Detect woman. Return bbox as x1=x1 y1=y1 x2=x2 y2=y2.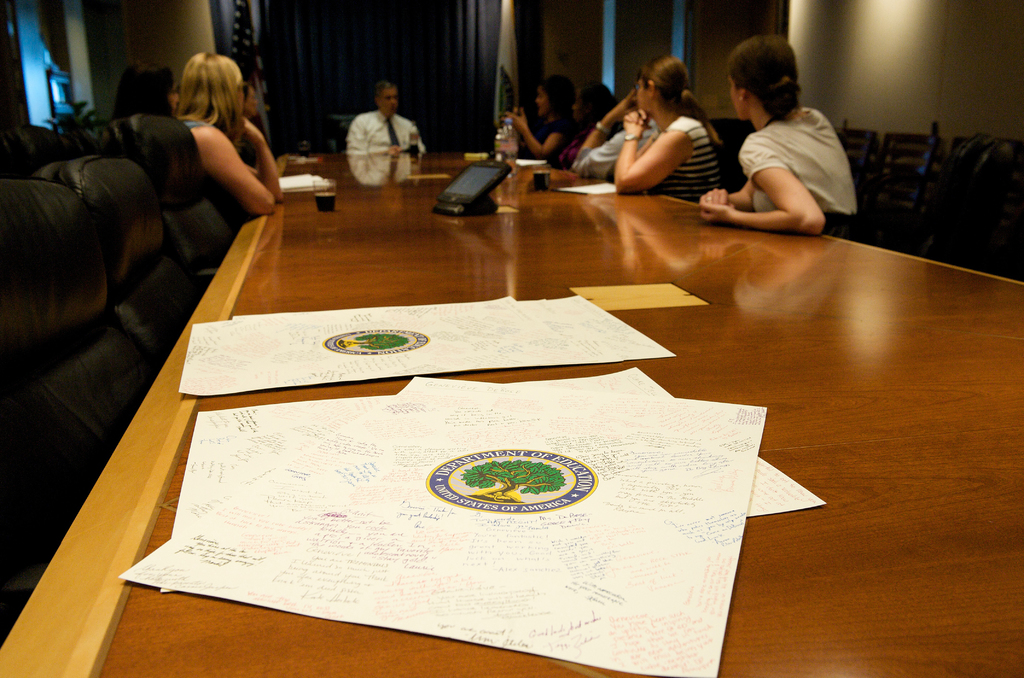
x1=502 y1=72 x2=583 y2=172.
